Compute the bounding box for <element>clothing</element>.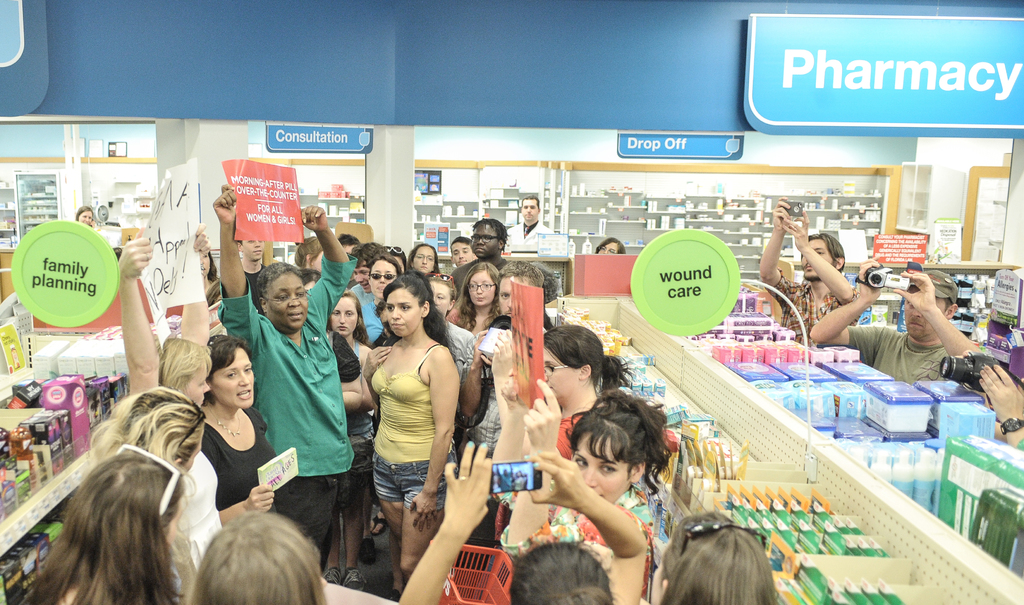
pyautogui.locateOnScreen(503, 217, 553, 255).
